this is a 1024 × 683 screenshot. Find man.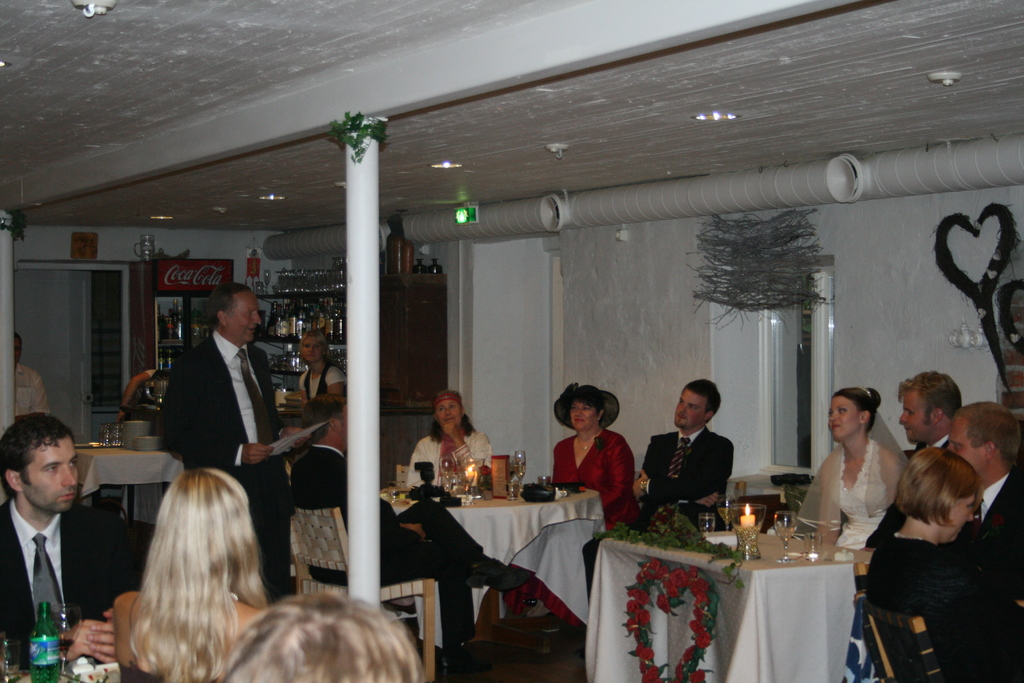
Bounding box: box=[580, 375, 736, 597].
